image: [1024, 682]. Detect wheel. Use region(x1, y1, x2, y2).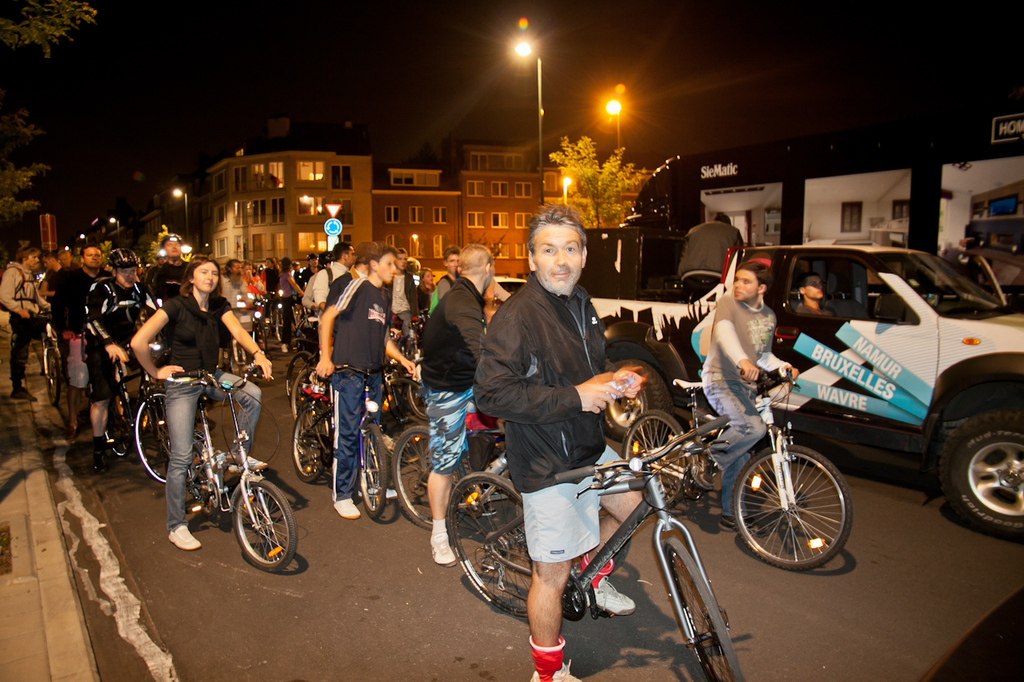
region(296, 317, 314, 360).
